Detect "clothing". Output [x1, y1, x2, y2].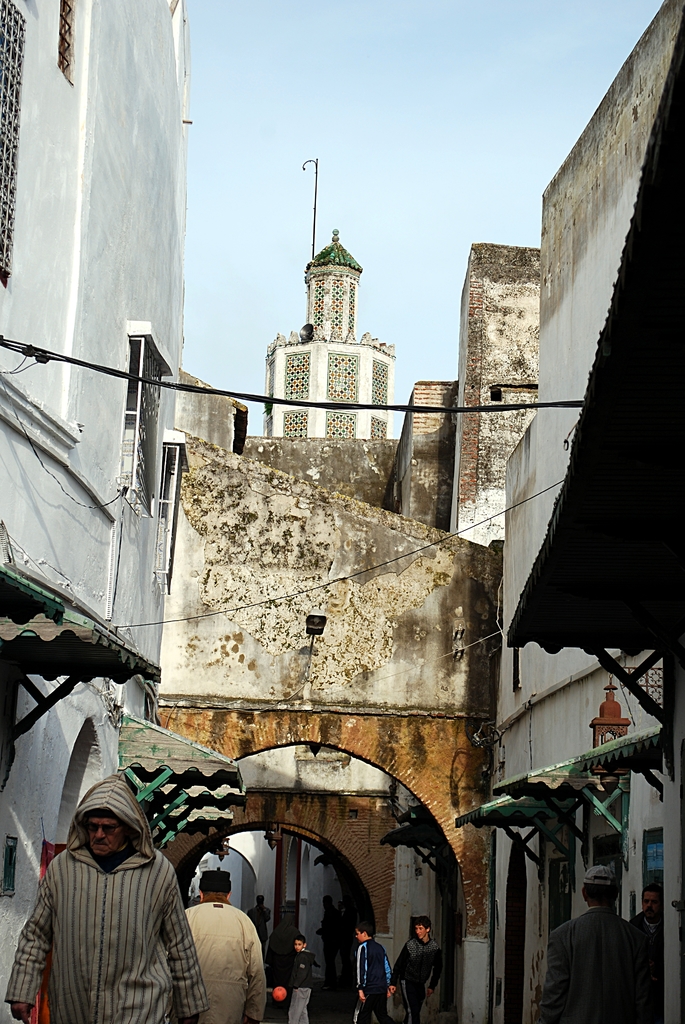
[33, 790, 194, 1016].
